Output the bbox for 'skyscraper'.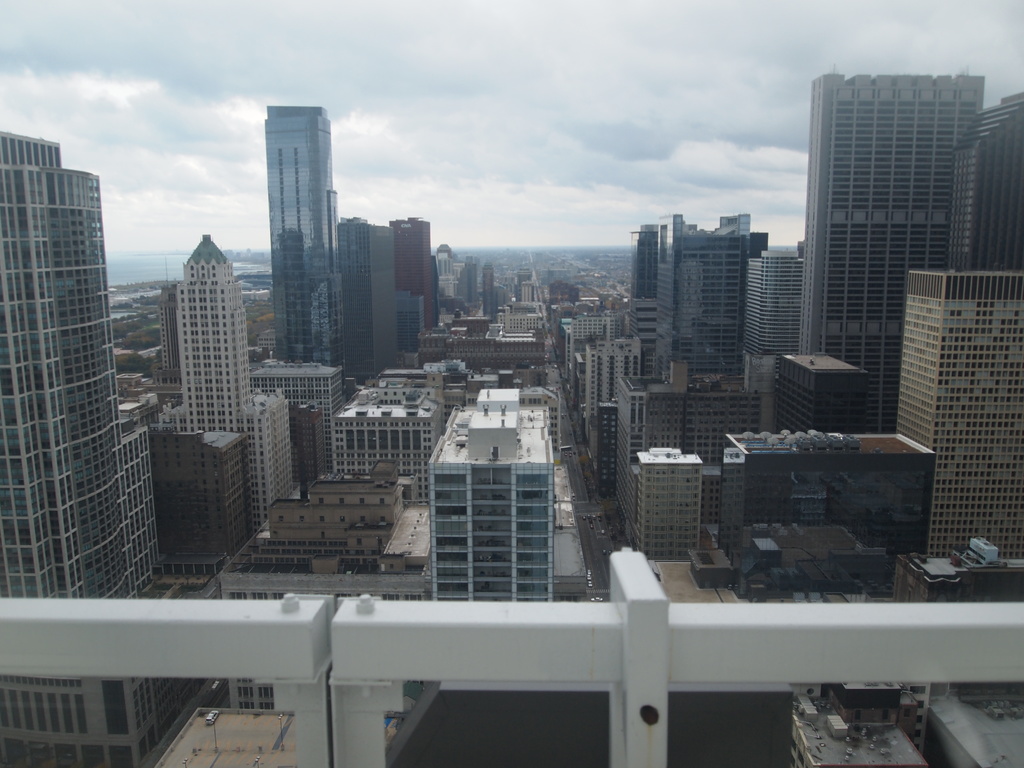
0, 128, 202, 767.
